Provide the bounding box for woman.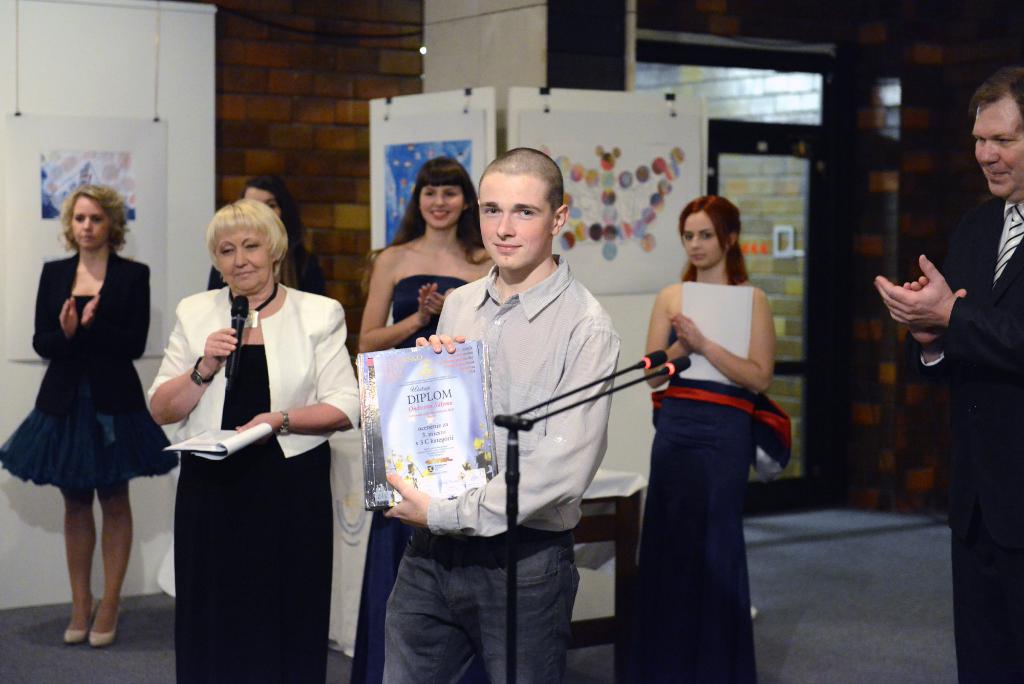
Rect(351, 158, 497, 669).
